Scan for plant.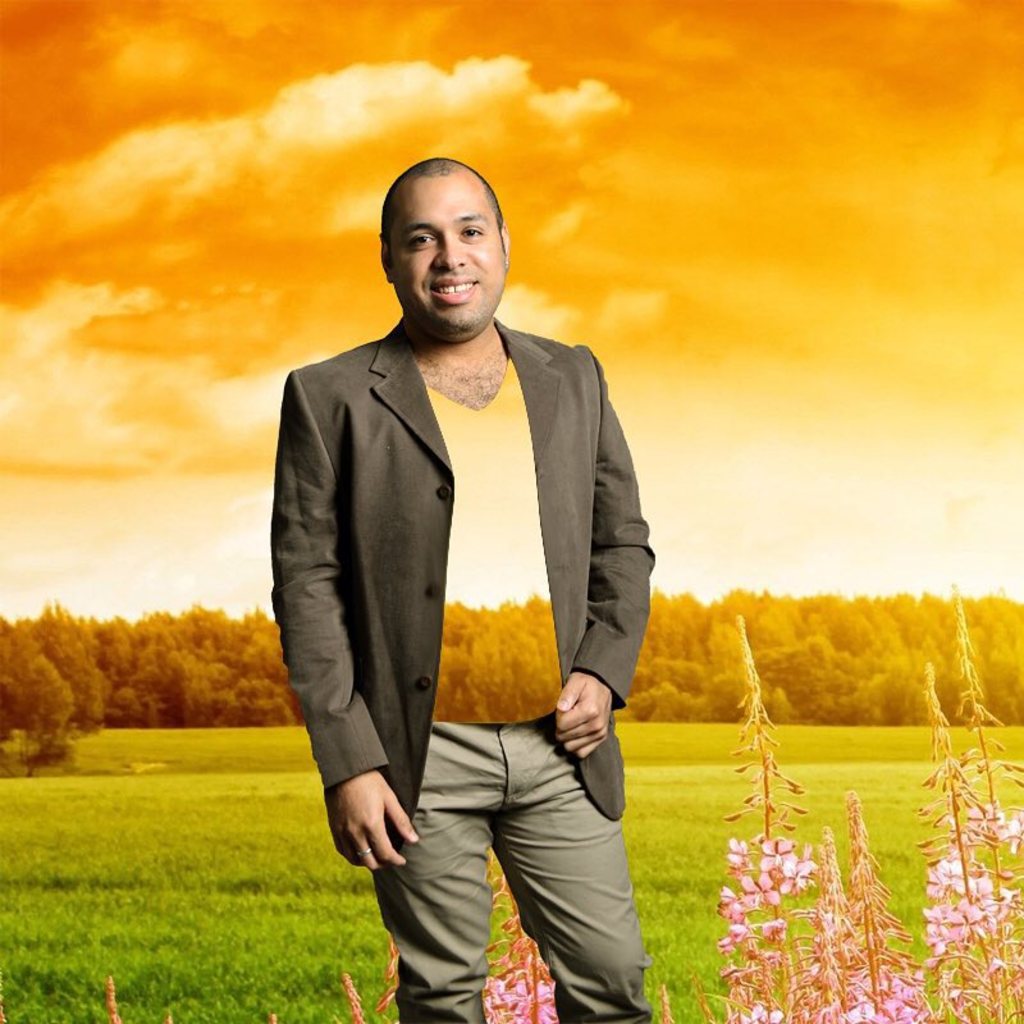
Scan result: 164, 1006, 182, 1023.
